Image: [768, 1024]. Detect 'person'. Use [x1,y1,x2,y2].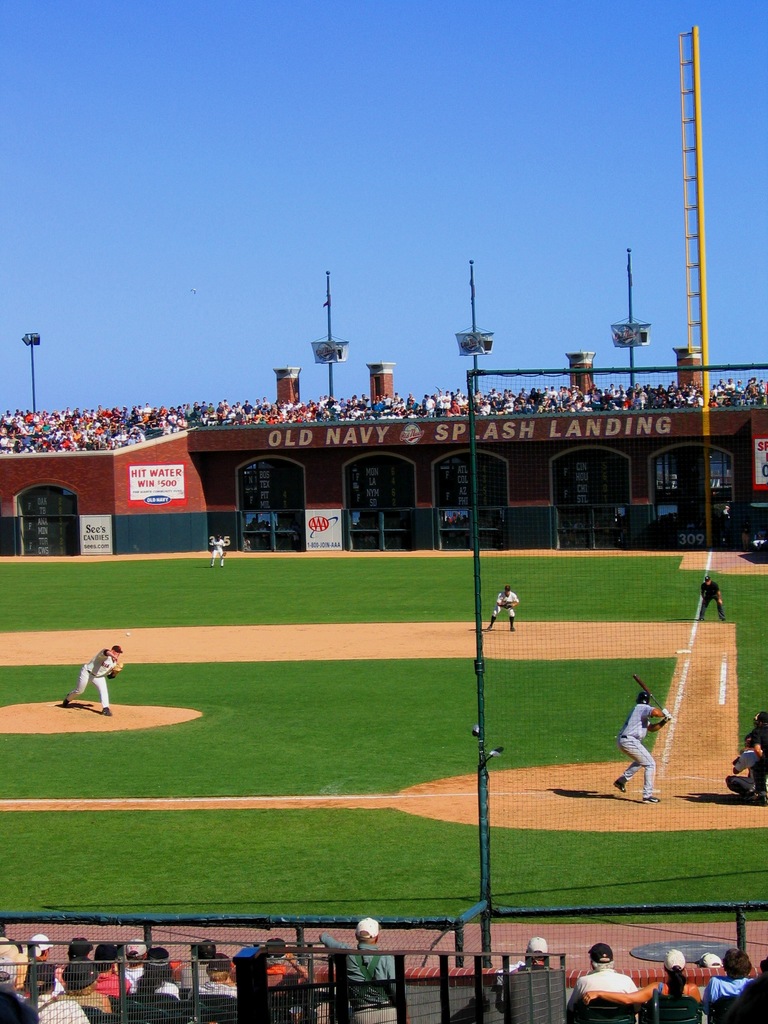
[187,954,236,1023].
